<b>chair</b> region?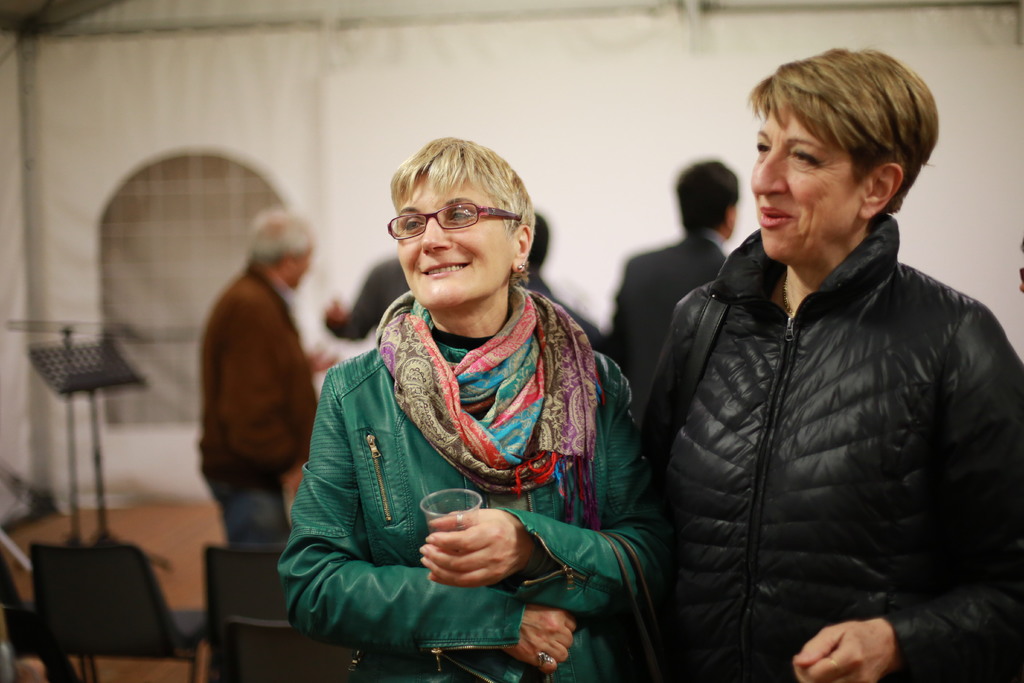
left=200, top=536, right=356, bottom=682
